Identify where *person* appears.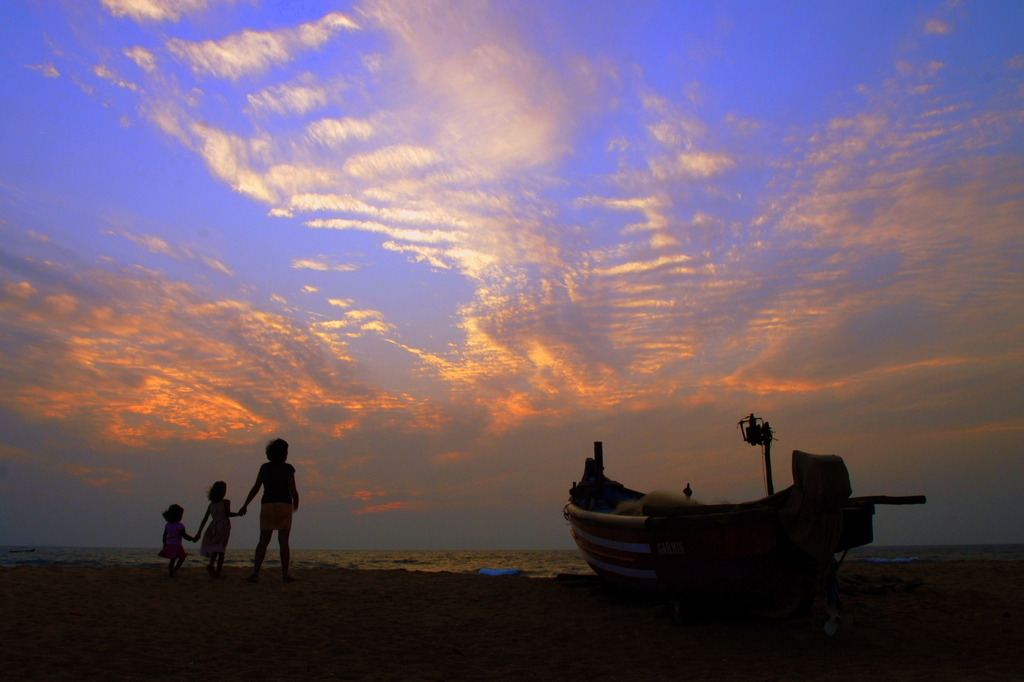
Appears at left=190, top=477, right=243, bottom=580.
